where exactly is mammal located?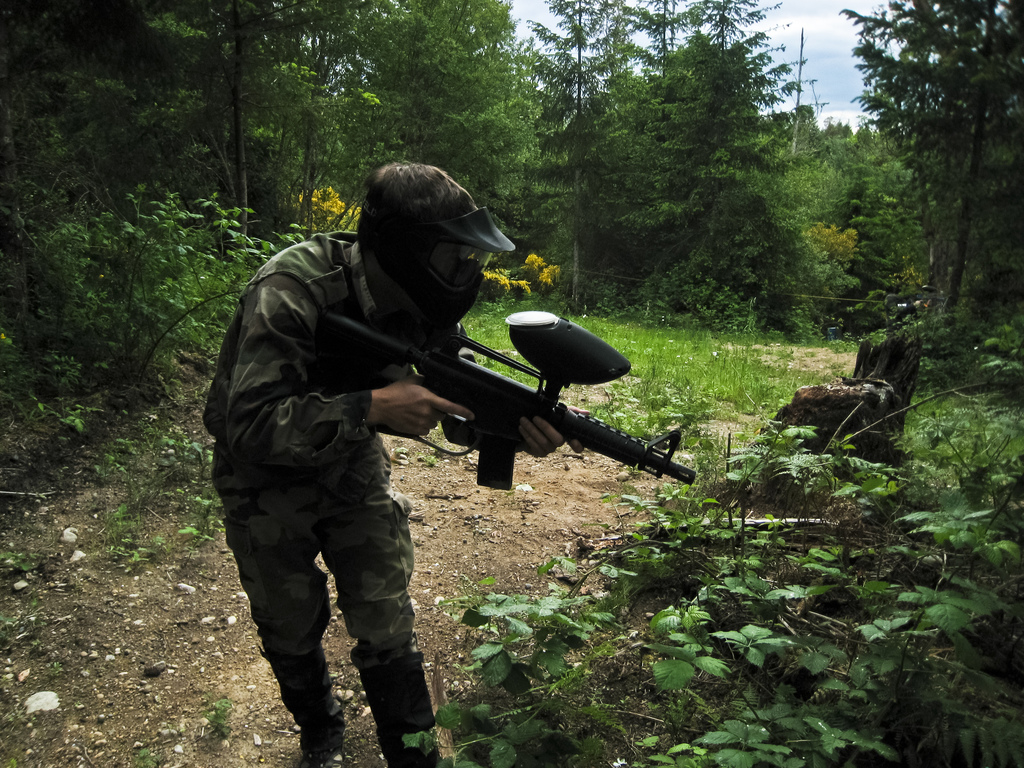
Its bounding box is x1=179 y1=173 x2=477 y2=736.
